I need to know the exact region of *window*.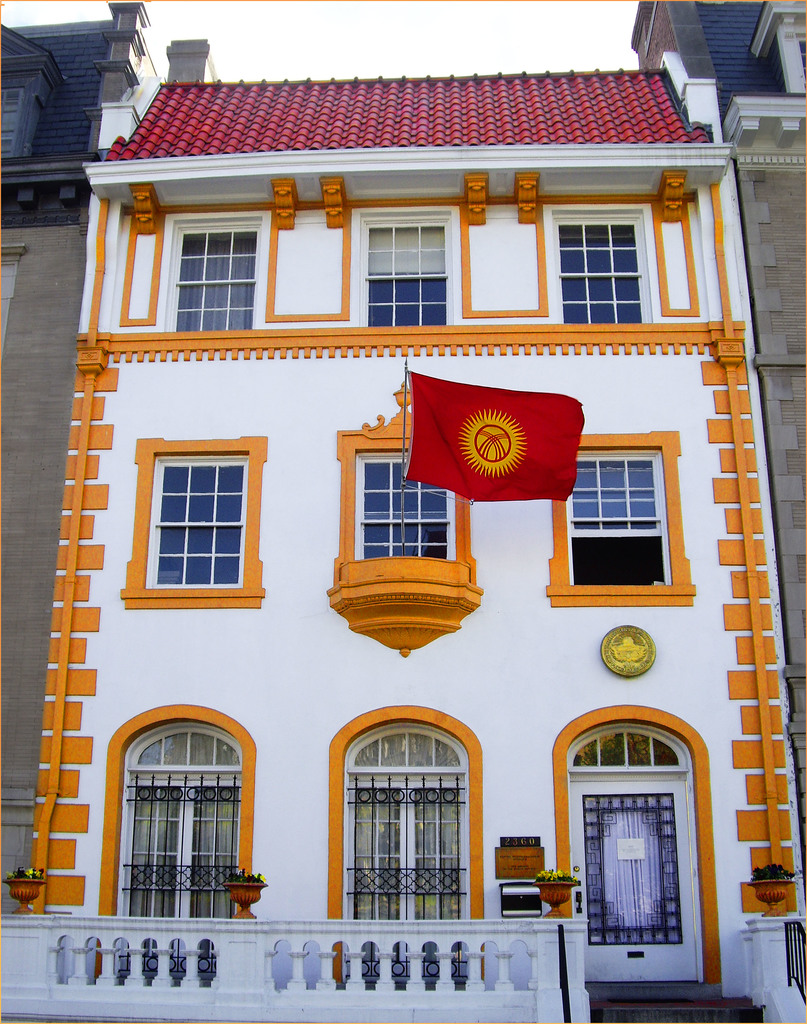
Region: l=175, t=230, r=264, b=337.
